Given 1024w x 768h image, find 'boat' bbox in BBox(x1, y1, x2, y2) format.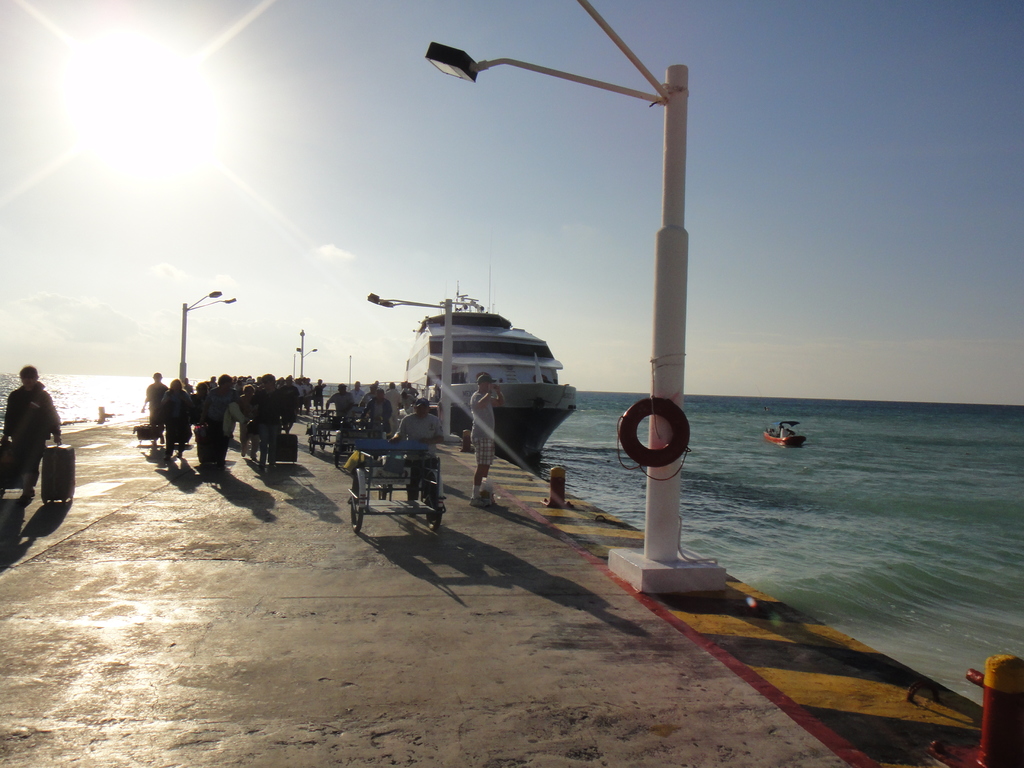
BBox(368, 292, 580, 467).
